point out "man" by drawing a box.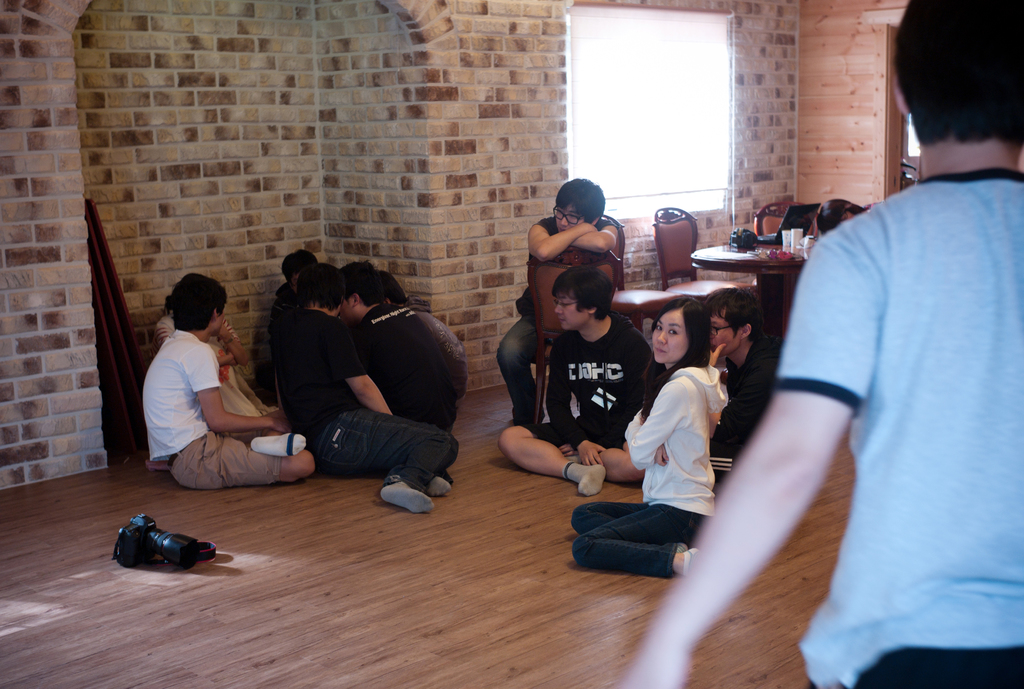
l=619, t=0, r=1023, b=688.
